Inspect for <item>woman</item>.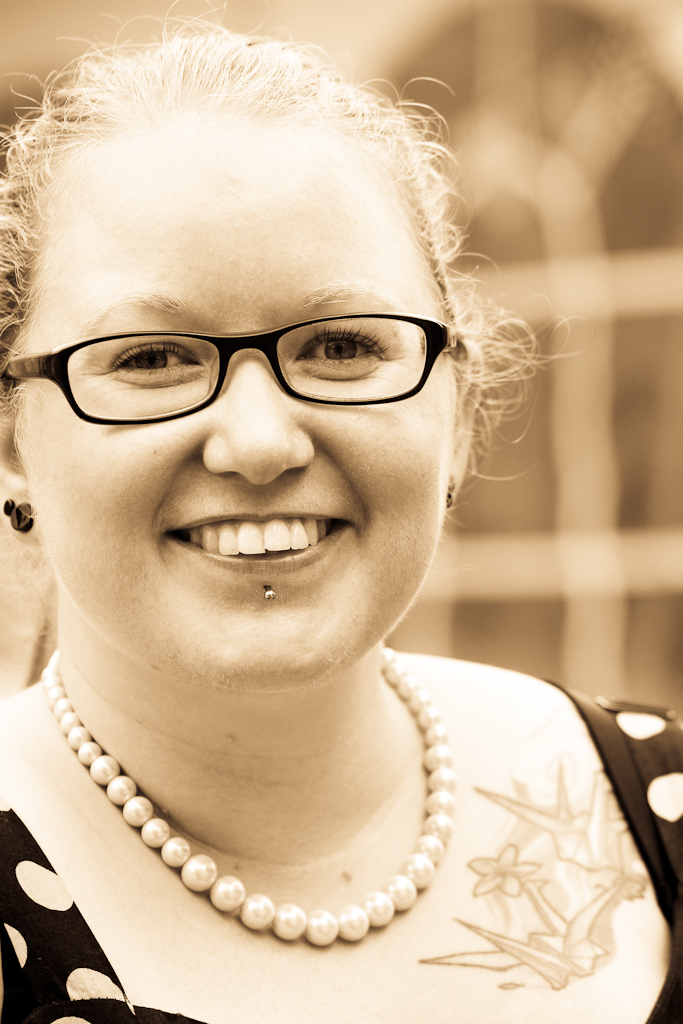
Inspection: left=0, top=42, right=636, bottom=1008.
